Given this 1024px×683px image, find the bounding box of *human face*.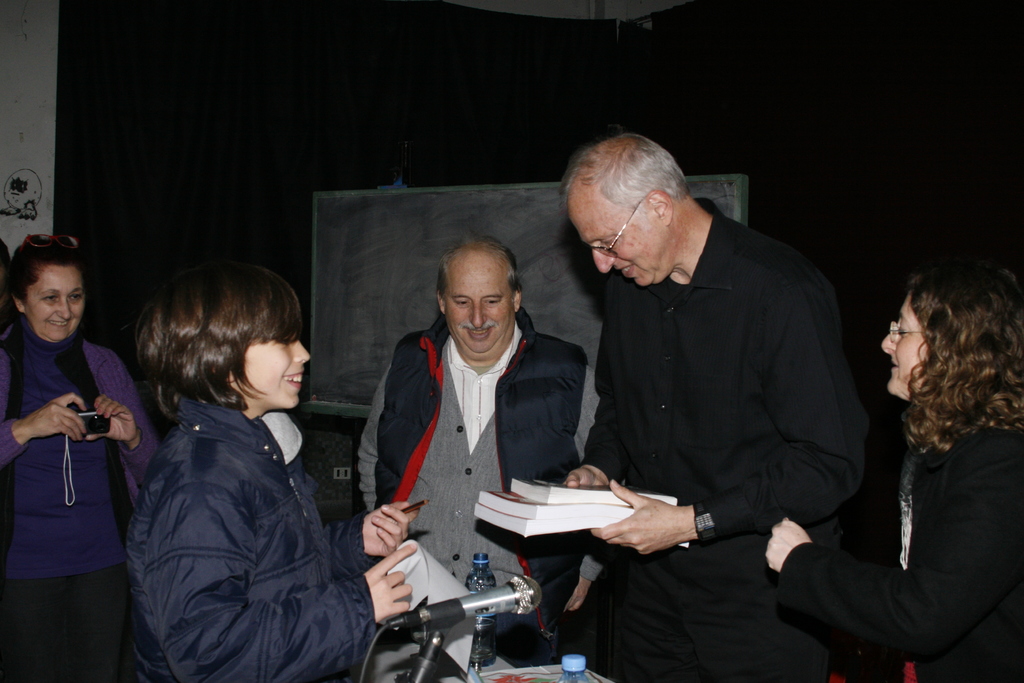
box(579, 178, 666, 293).
